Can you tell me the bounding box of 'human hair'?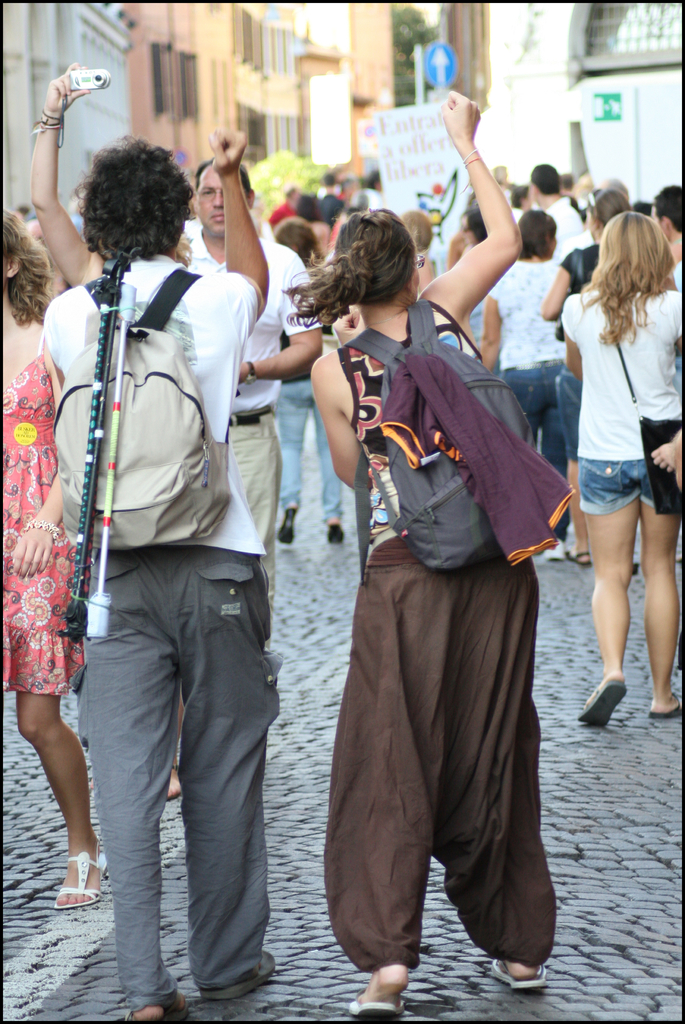
{"left": 73, "top": 134, "right": 194, "bottom": 260}.
